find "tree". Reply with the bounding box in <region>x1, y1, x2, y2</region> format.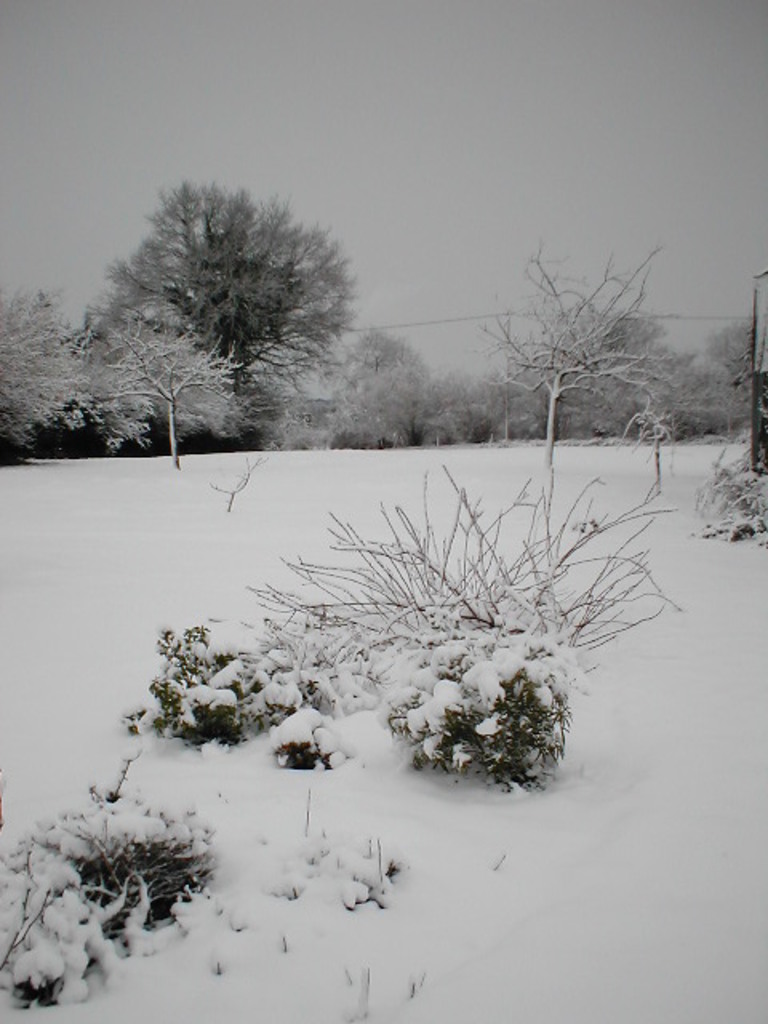
<region>85, 162, 370, 461</region>.
